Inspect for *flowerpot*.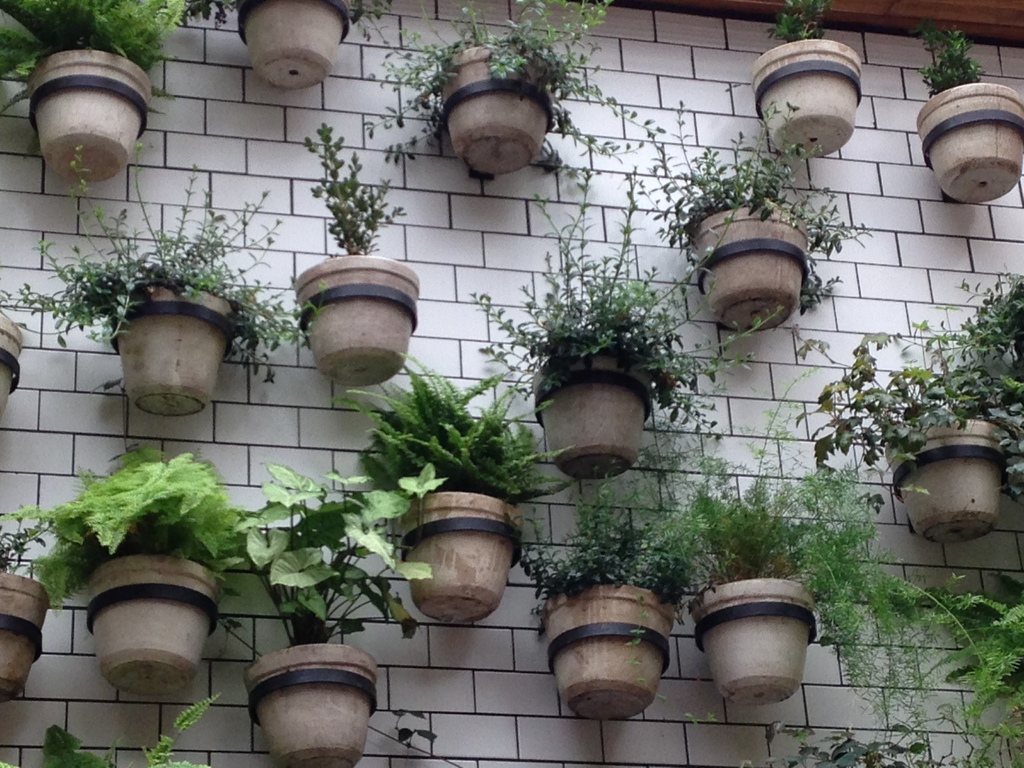
Inspection: (x1=917, y1=80, x2=1021, y2=204).
